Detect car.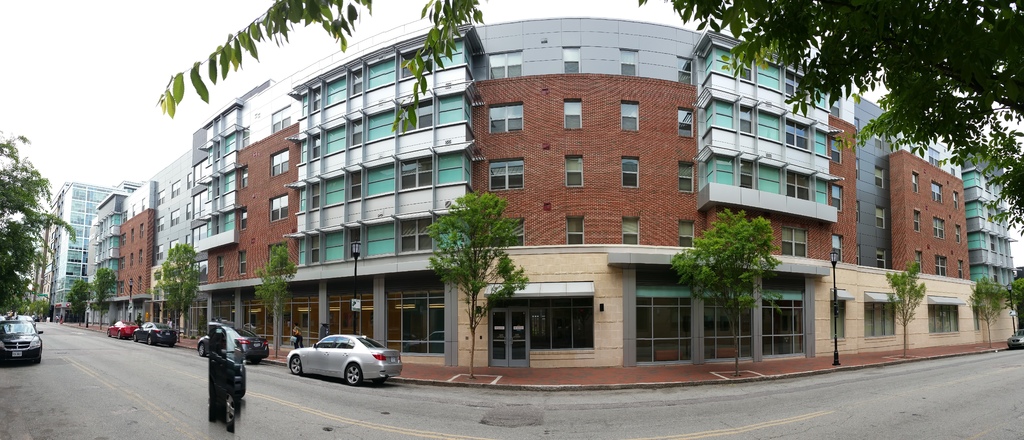
Detected at select_region(105, 320, 136, 340).
